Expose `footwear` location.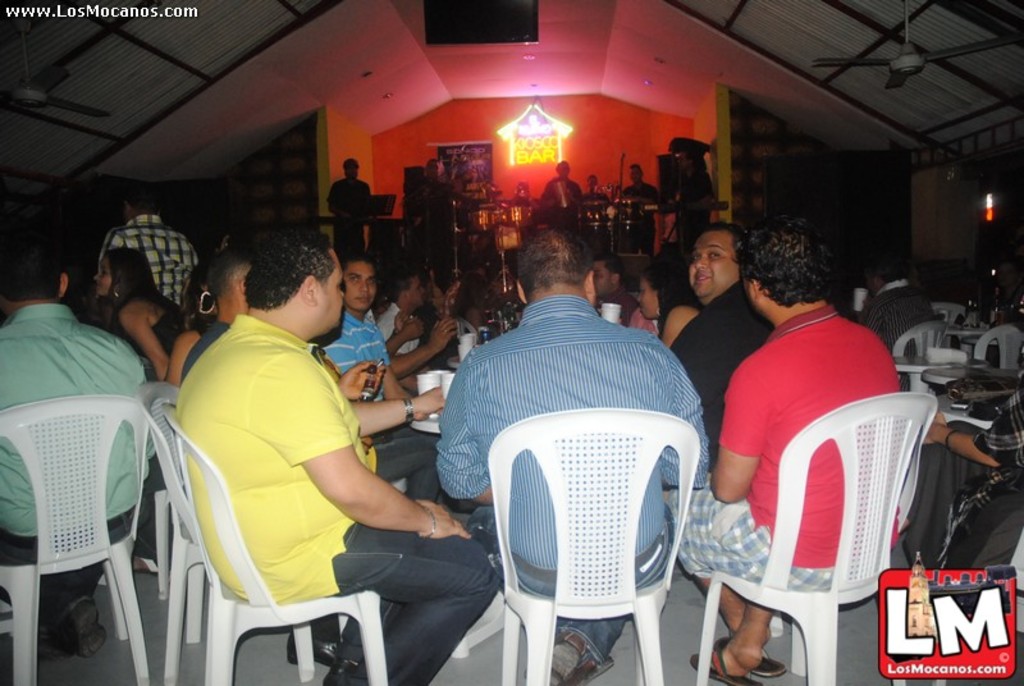
Exposed at x1=754 y1=650 x2=788 y2=677.
